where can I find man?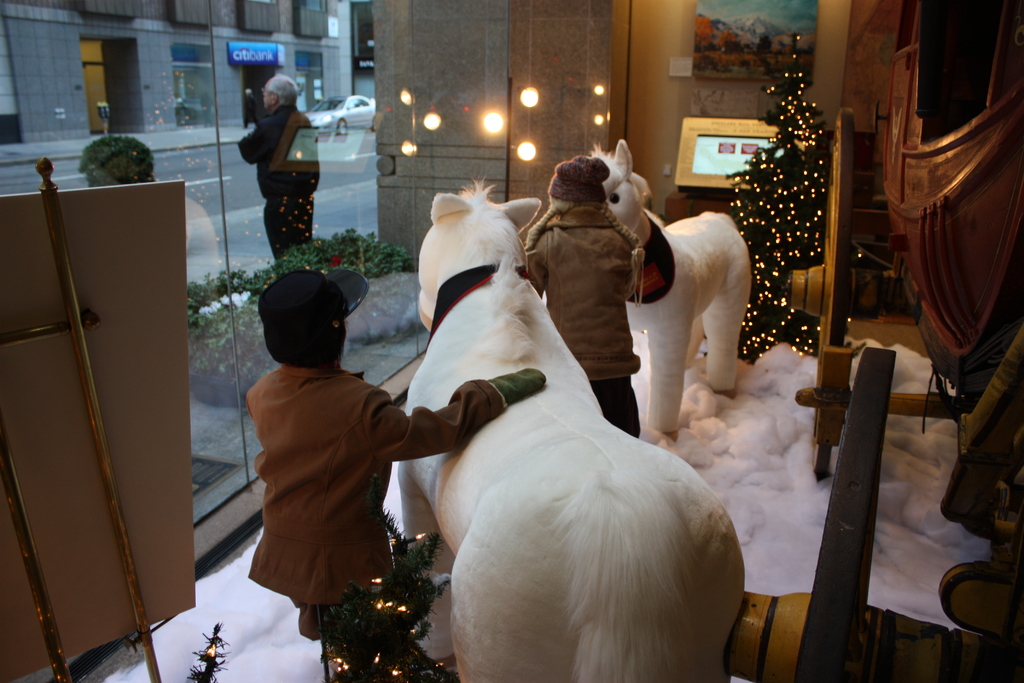
You can find it at (75, 129, 156, 191).
